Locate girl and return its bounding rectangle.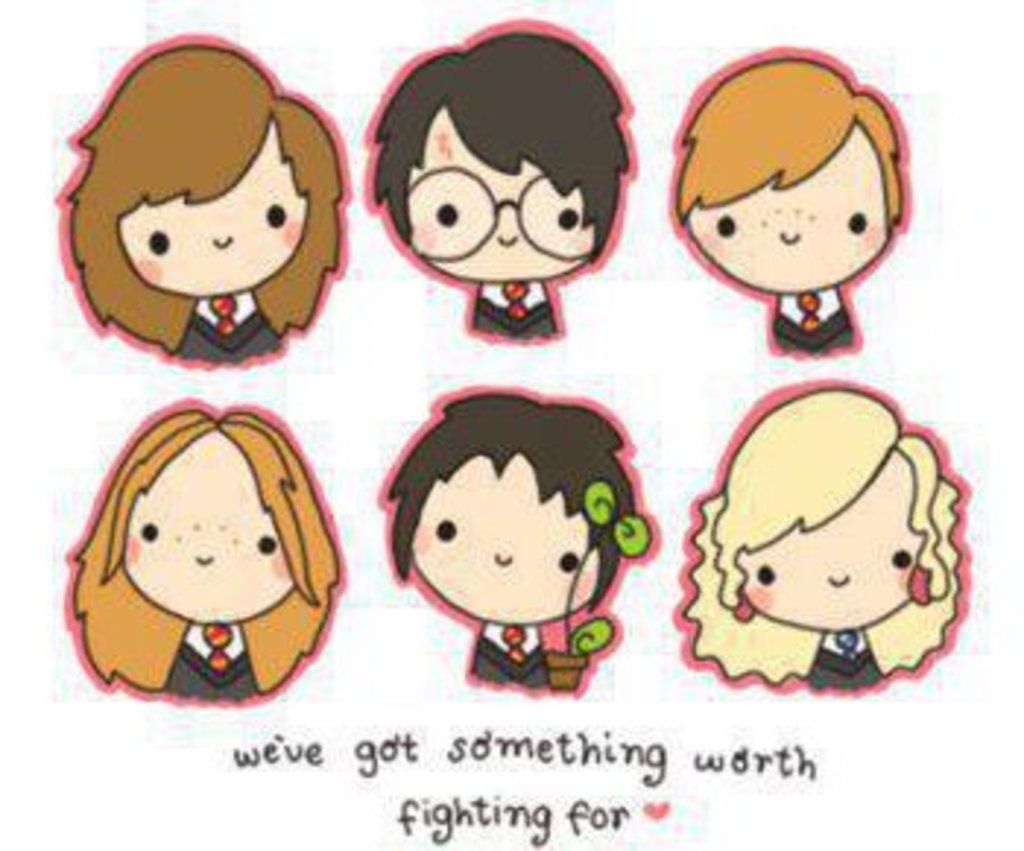
Rect(56, 35, 351, 363).
